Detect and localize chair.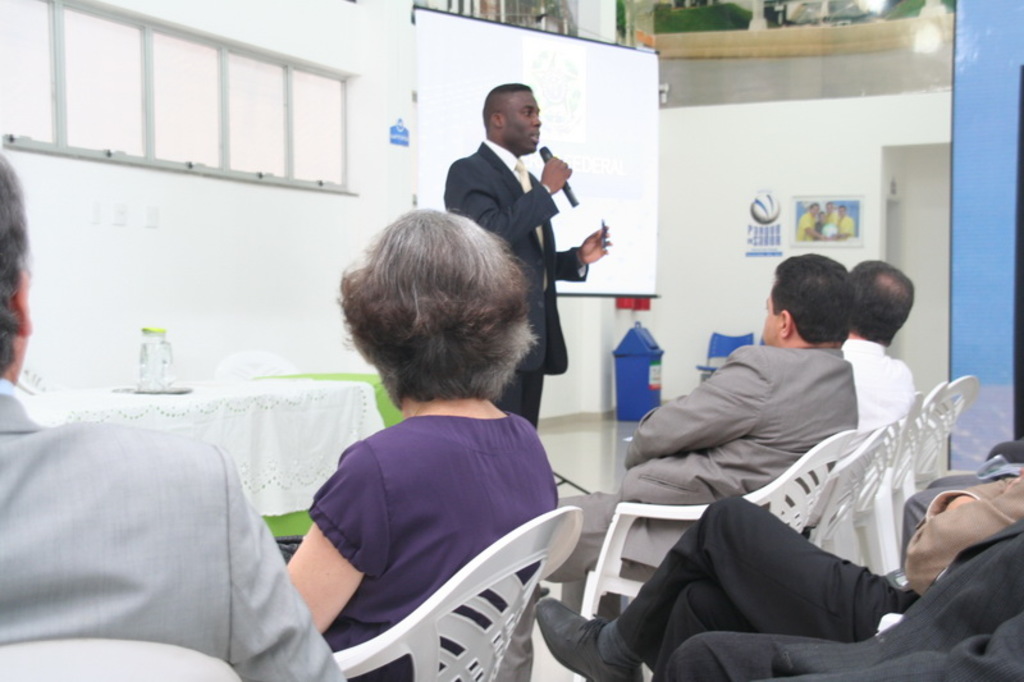
Localized at {"left": 805, "top": 418, "right": 901, "bottom": 562}.
